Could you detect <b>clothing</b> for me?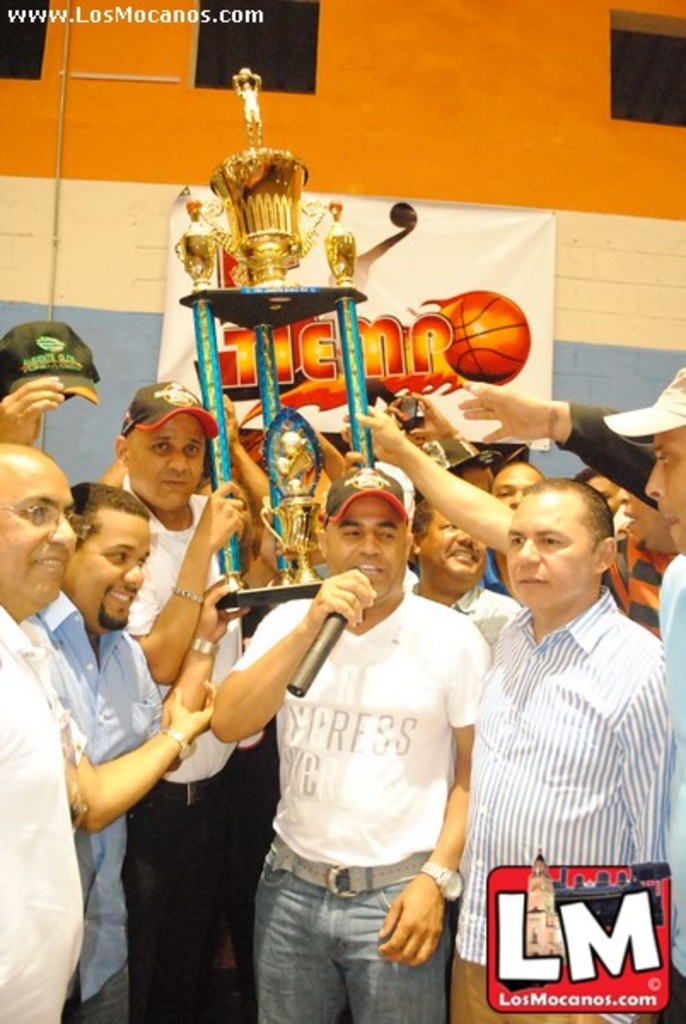
Detection result: BBox(0, 609, 78, 1021).
